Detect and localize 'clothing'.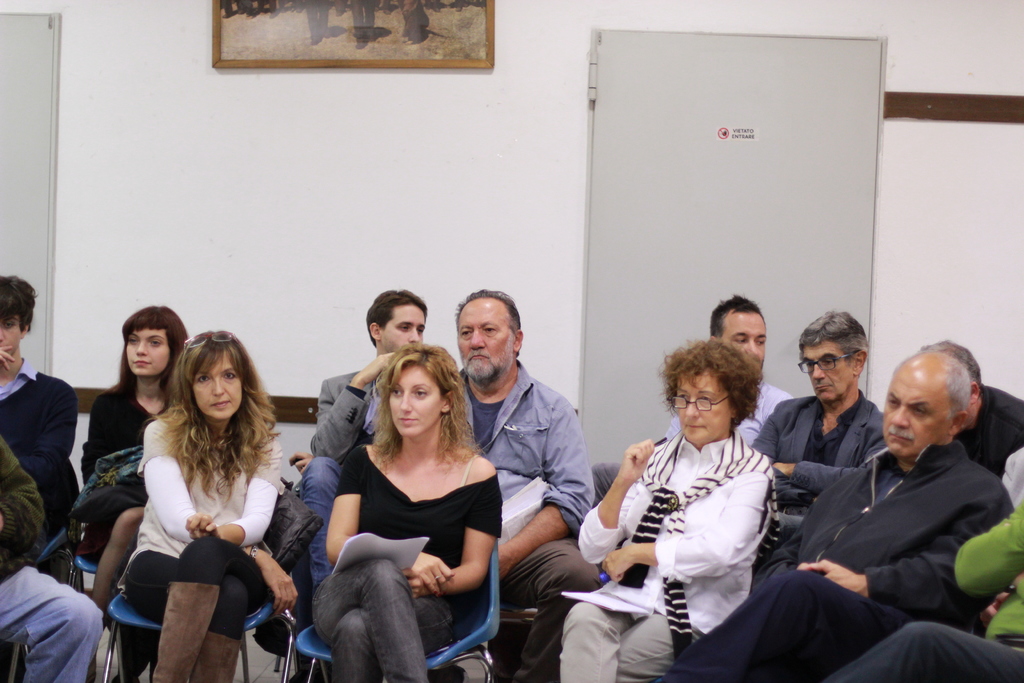
Localized at detection(664, 439, 1017, 682).
